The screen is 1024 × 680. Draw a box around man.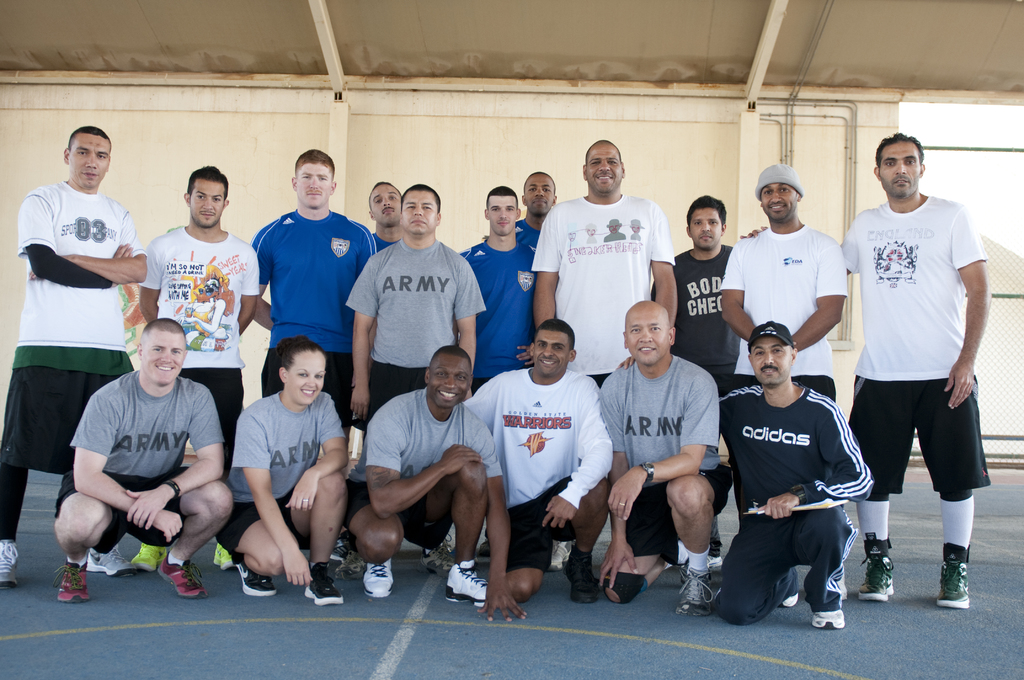
(left=460, top=180, right=539, bottom=553).
